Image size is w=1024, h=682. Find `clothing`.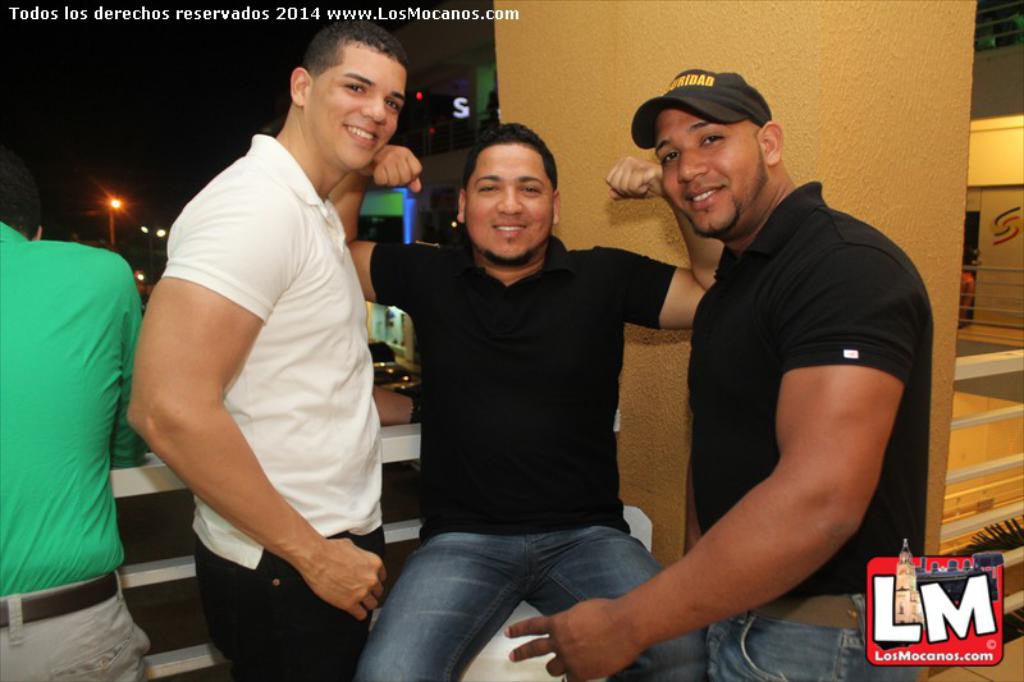
[163, 124, 385, 569].
